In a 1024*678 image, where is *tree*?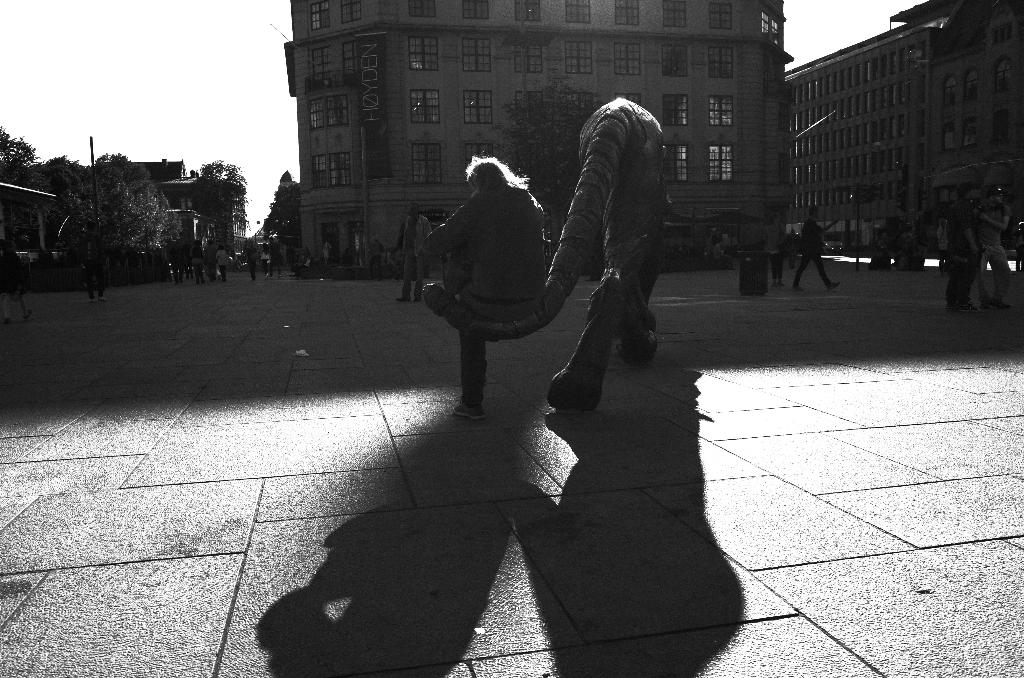
BBox(54, 139, 165, 264).
